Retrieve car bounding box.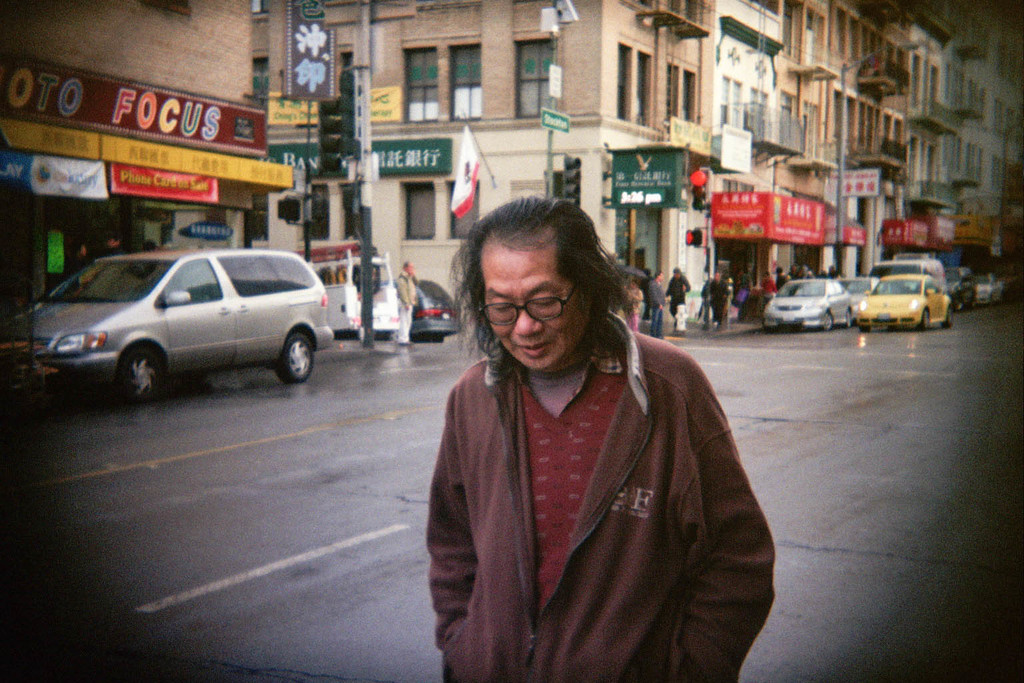
Bounding box: bbox(976, 276, 1005, 305).
